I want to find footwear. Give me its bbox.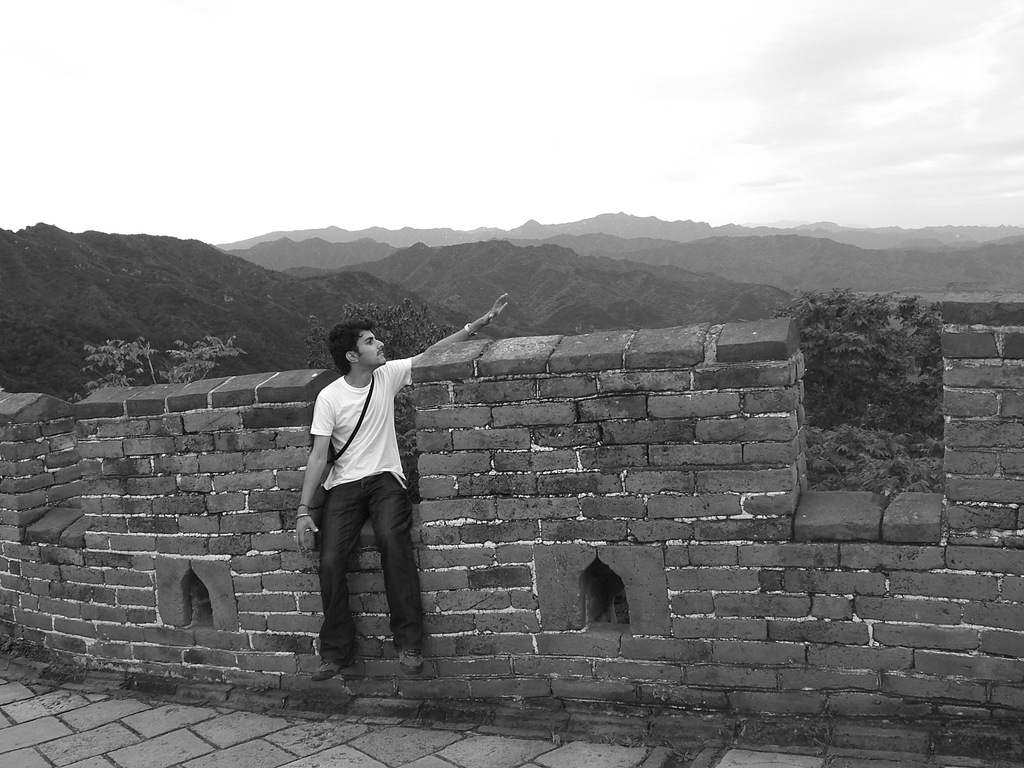
locate(312, 662, 353, 684).
